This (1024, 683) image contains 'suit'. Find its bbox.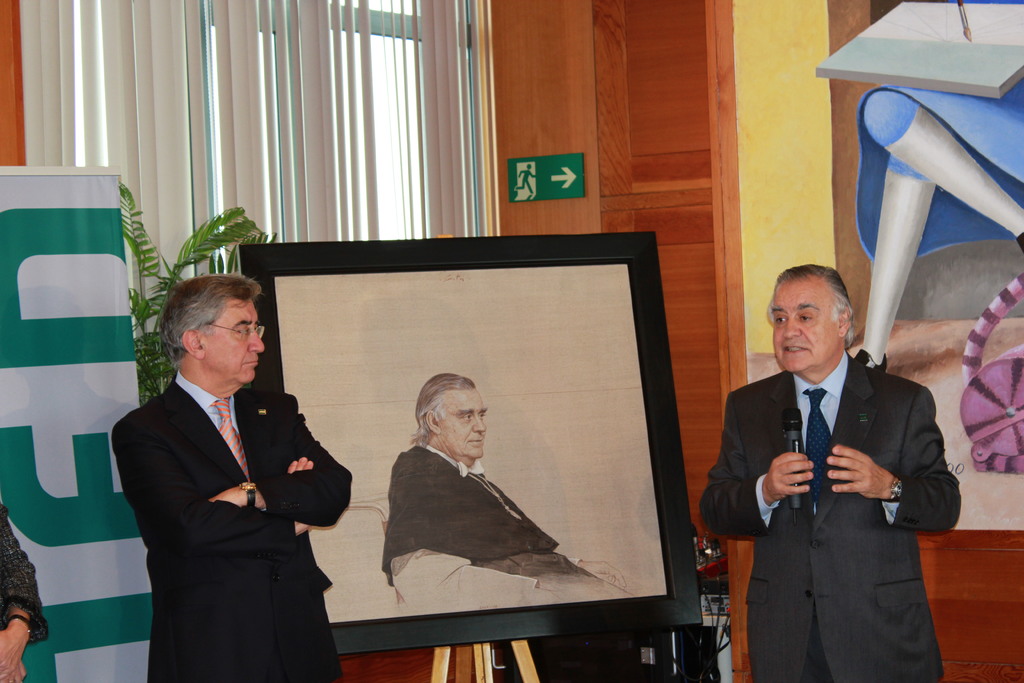
x1=699, y1=348, x2=957, y2=682.
